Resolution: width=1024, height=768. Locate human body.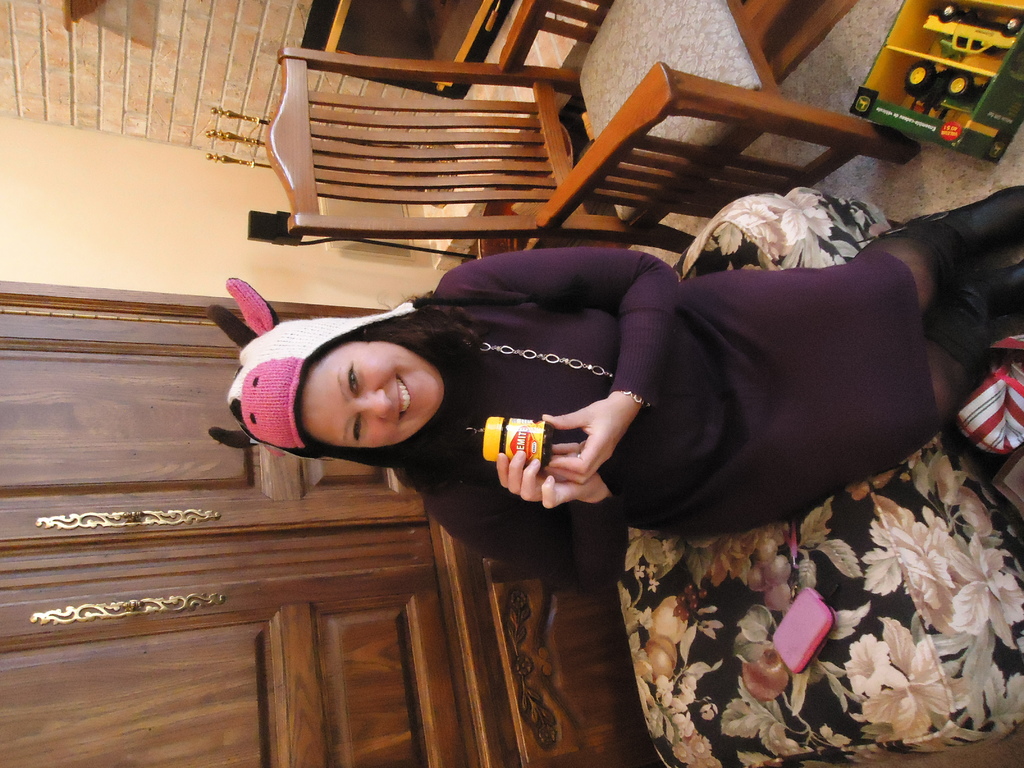
[x1=232, y1=185, x2=1023, y2=604].
